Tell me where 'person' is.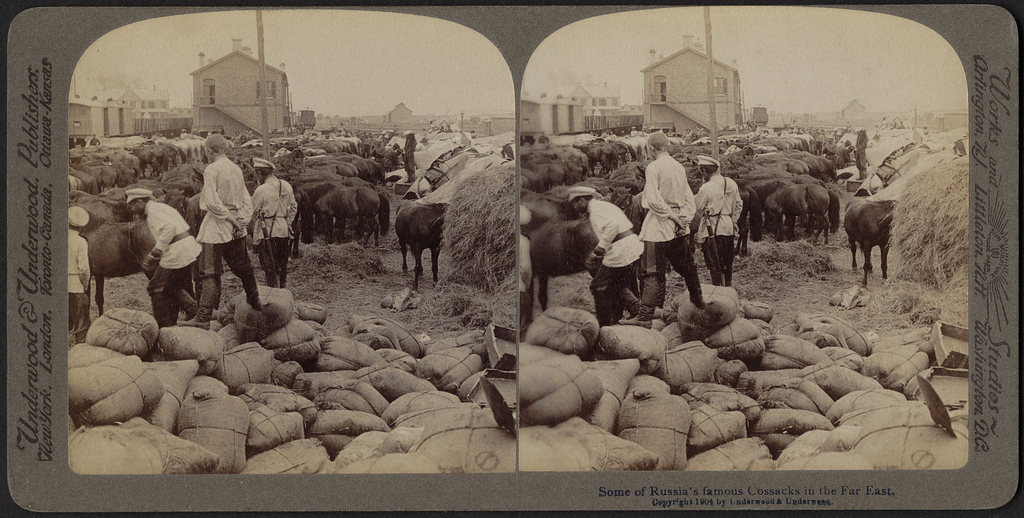
'person' is at {"left": 66, "top": 206, "right": 92, "bottom": 346}.
